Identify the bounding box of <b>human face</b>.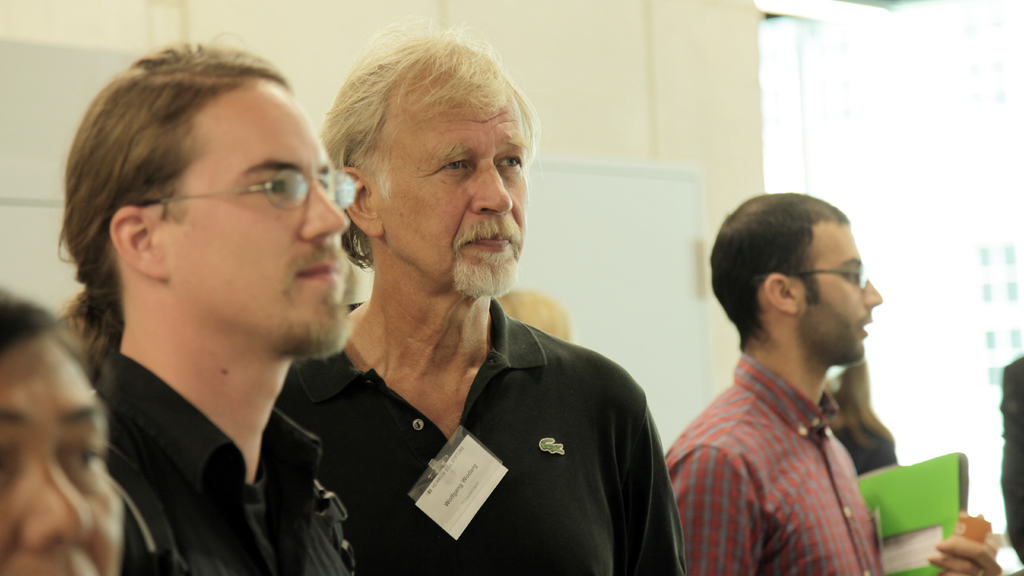
left=377, top=75, right=522, bottom=293.
